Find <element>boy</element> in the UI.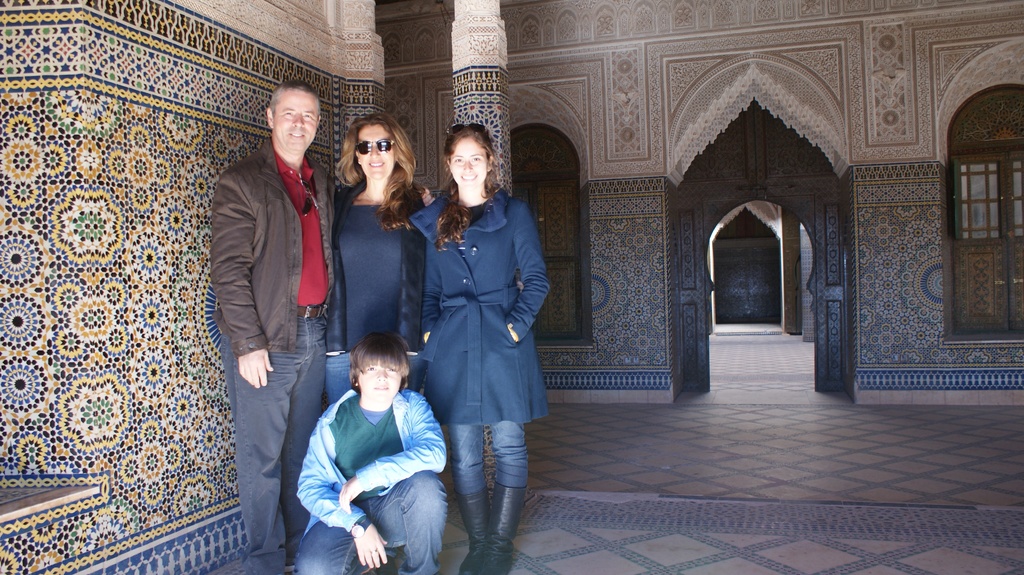
UI element at <bbox>296, 333, 445, 574</bbox>.
